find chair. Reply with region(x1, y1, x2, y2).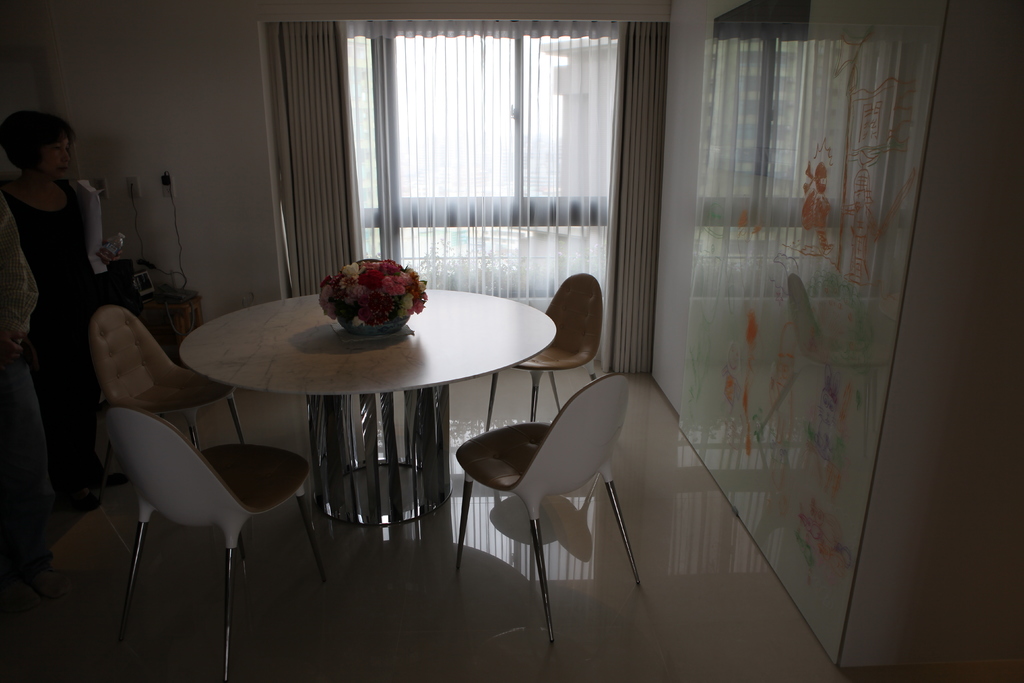
region(99, 403, 330, 682).
